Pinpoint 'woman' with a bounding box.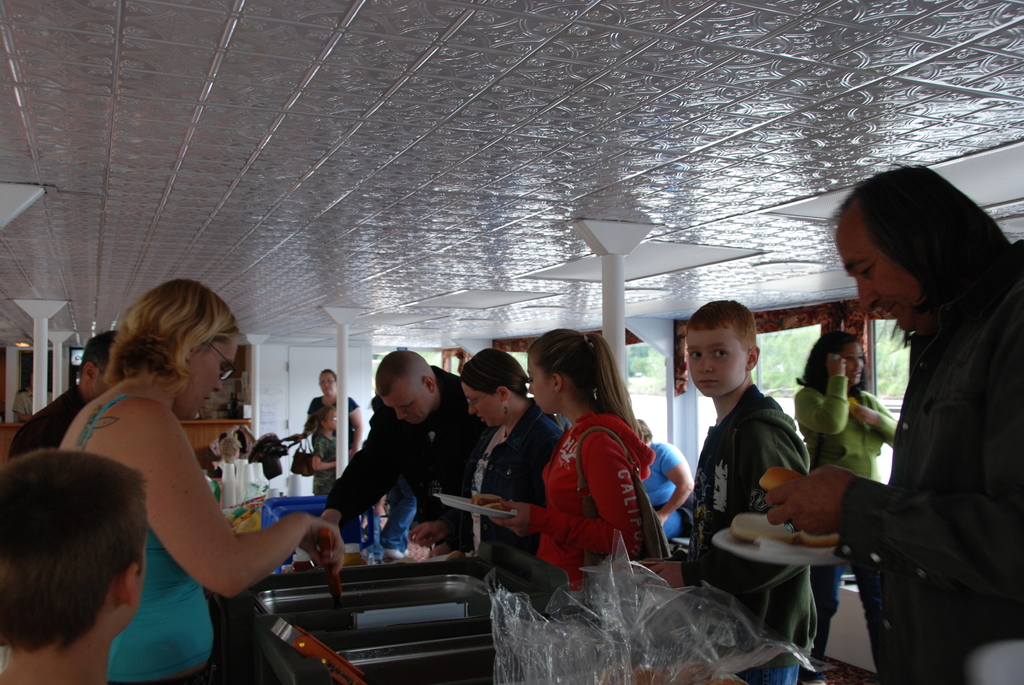
select_region(794, 331, 896, 651).
